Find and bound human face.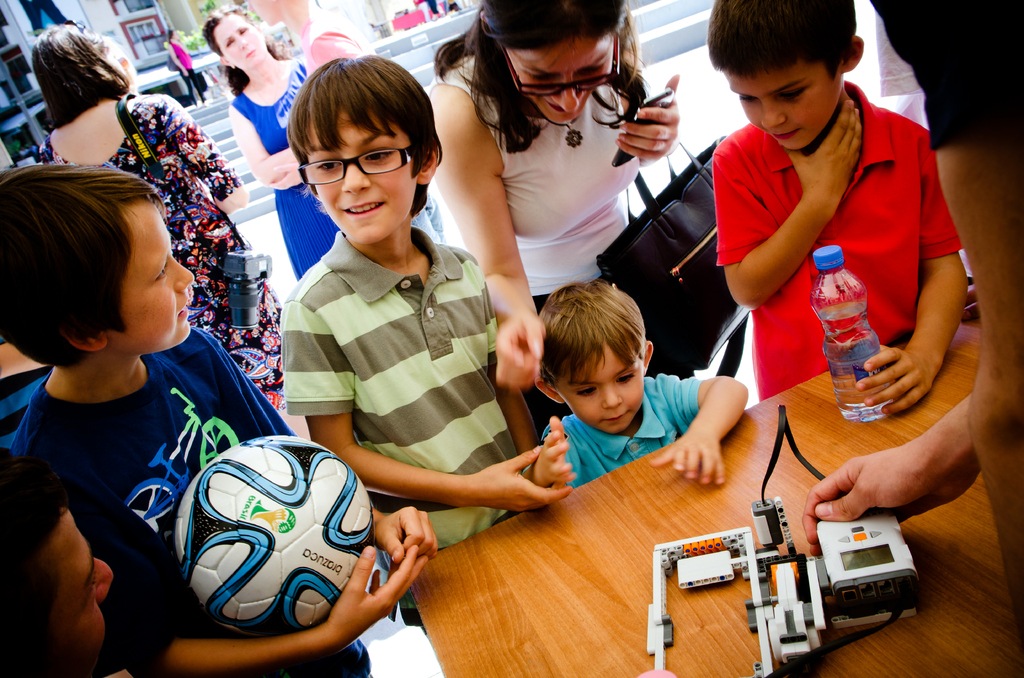
Bound: bbox(728, 65, 844, 155).
